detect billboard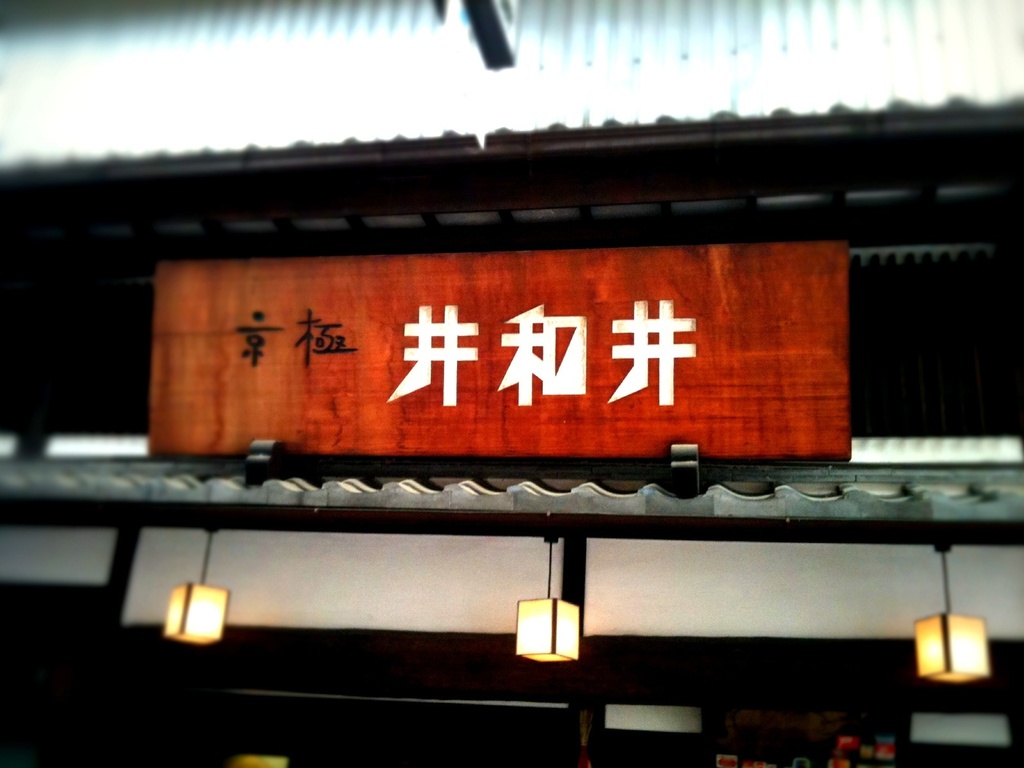
x1=120, y1=204, x2=846, y2=499
